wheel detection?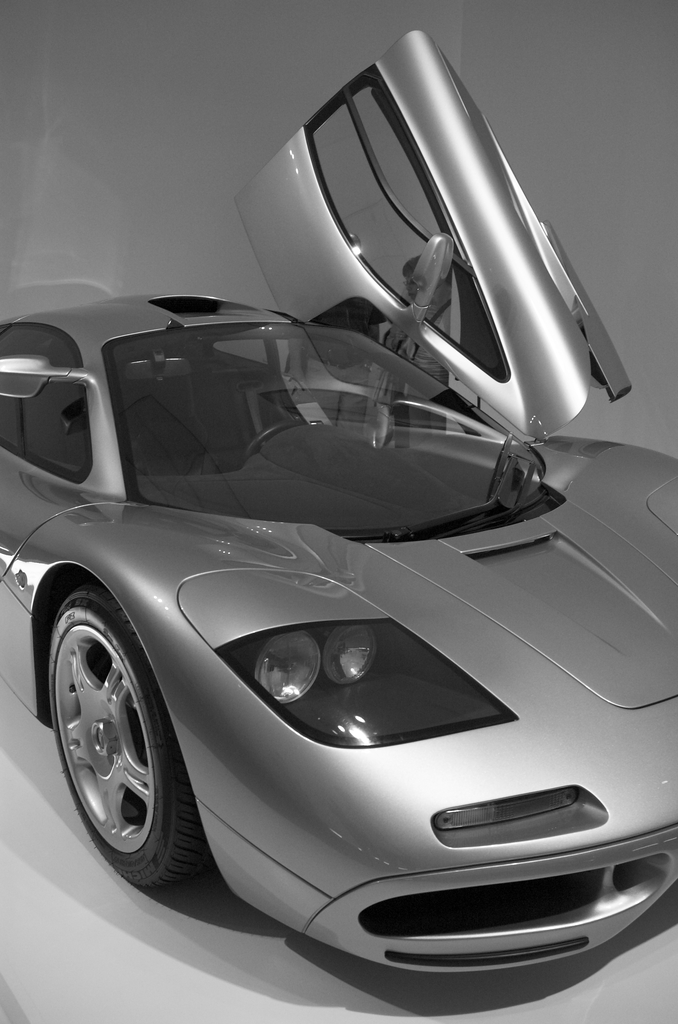
37, 559, 176, 897
